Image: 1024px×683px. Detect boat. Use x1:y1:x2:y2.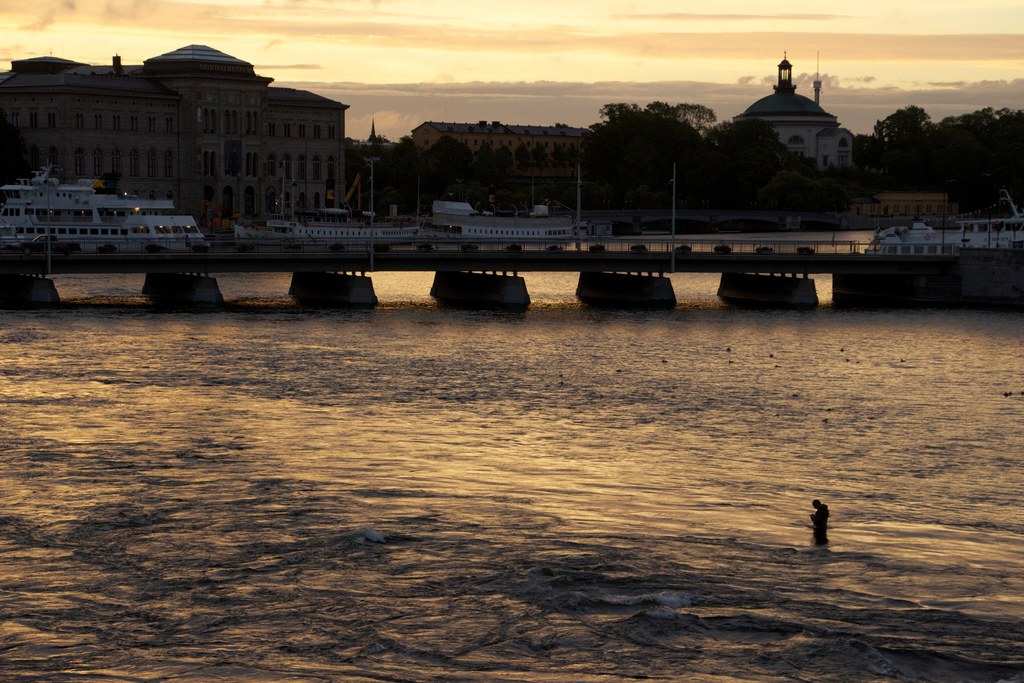
958:190:1023:245.
